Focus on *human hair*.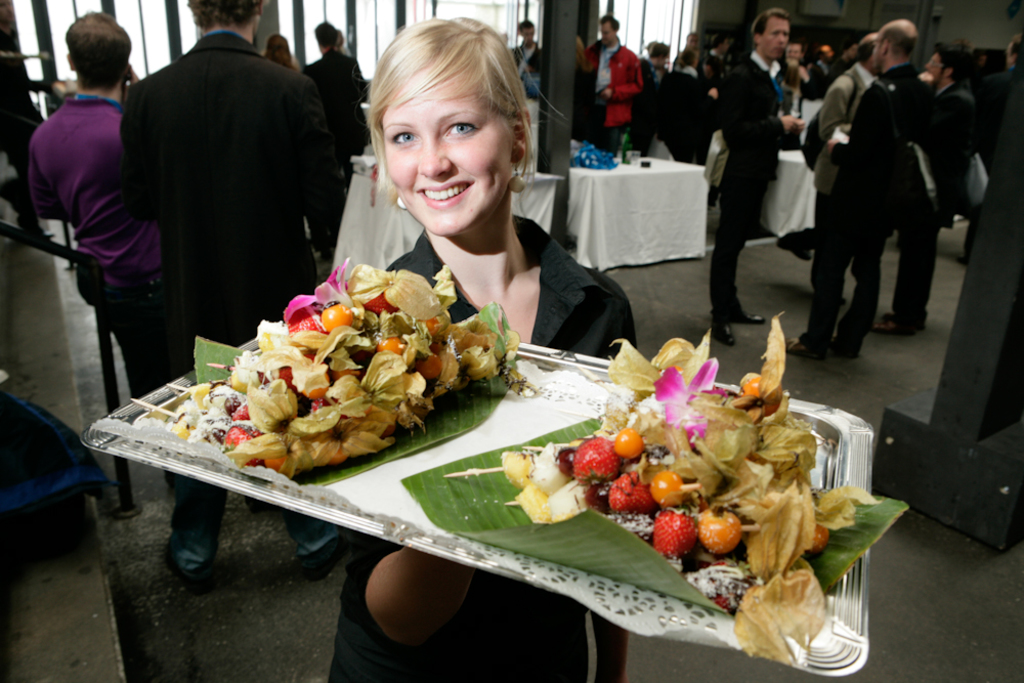
Focused at crop(599, 14, 617, 30).
